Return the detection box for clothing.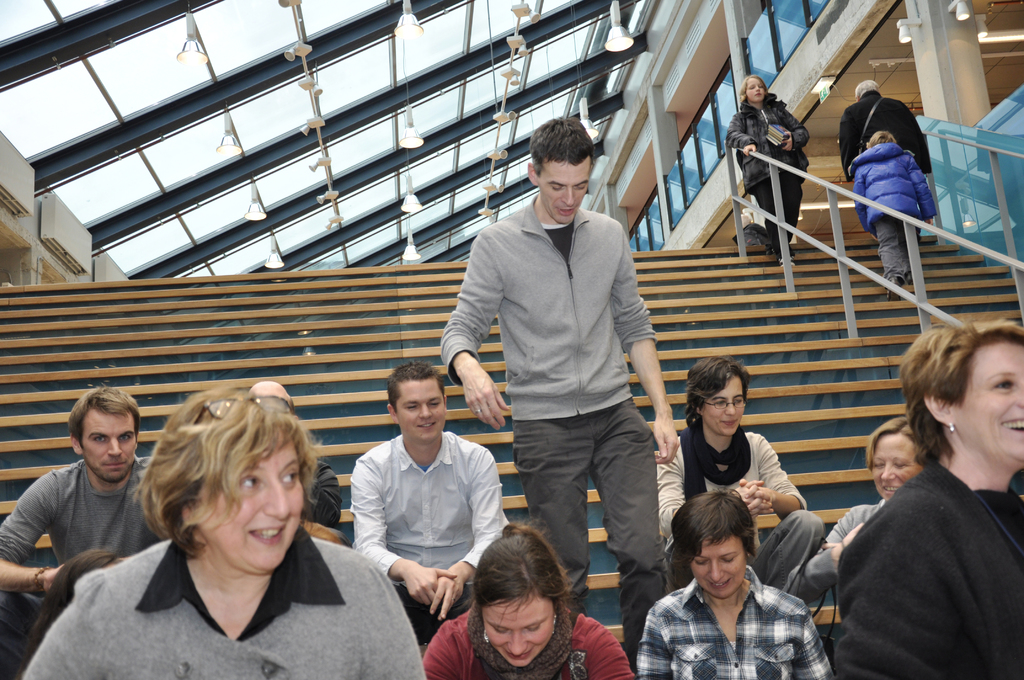
[left=655, top=417, right=828, bottom=594].
